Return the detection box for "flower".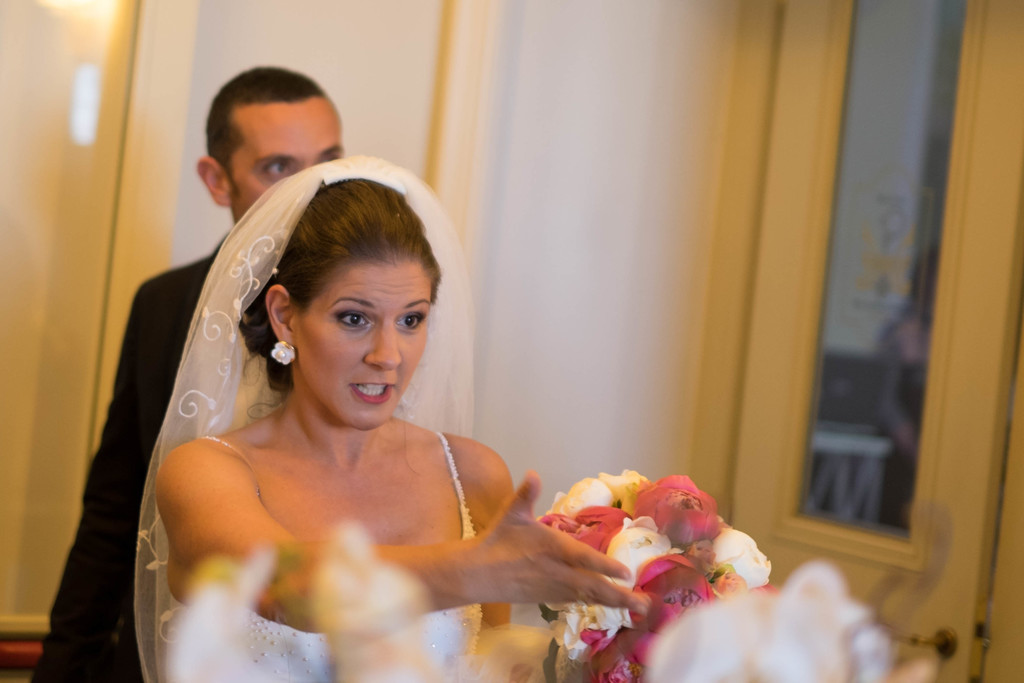
bbox=[593, 629, 640, 682].
